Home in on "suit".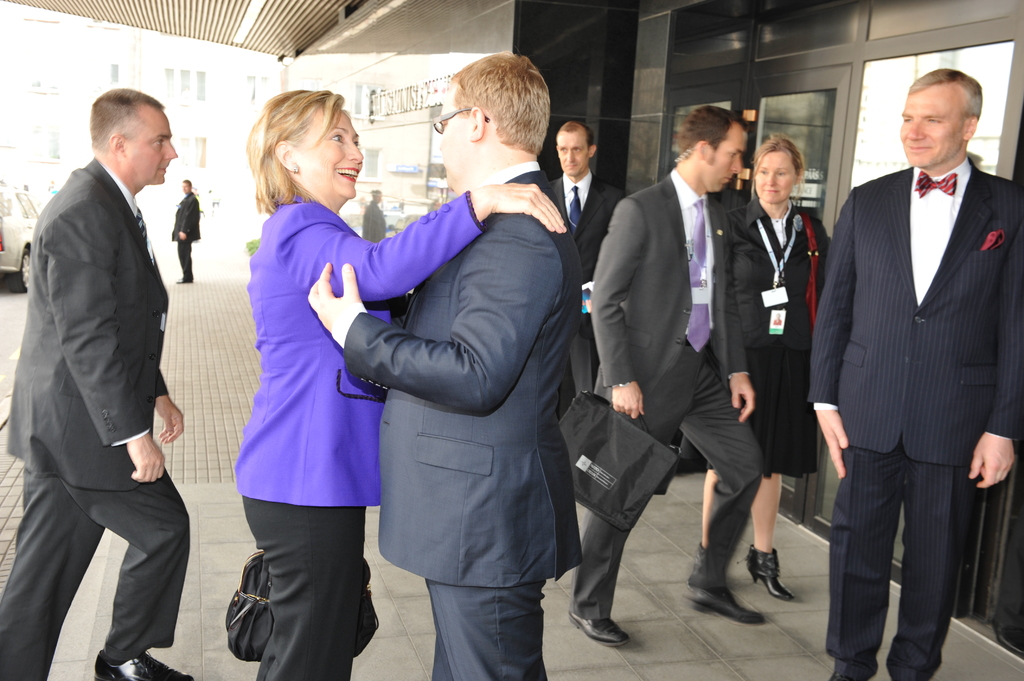
Homed in at {"x1": 820, "y1": 52, "x2": 1012, "y2": 680}.
